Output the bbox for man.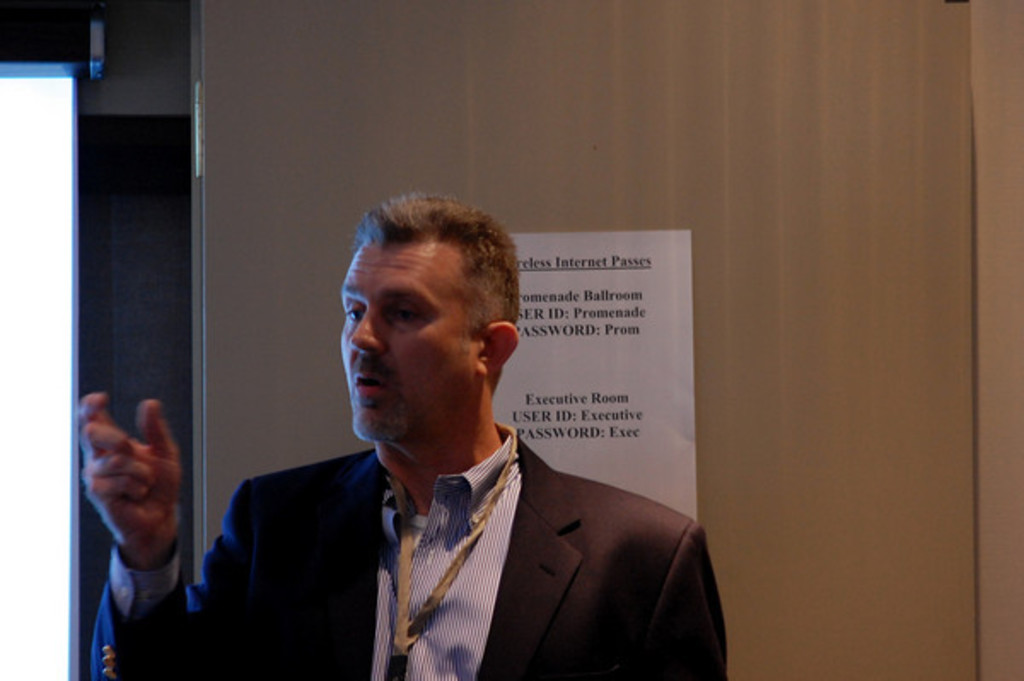
bbox(171, 205, 708, 678).
